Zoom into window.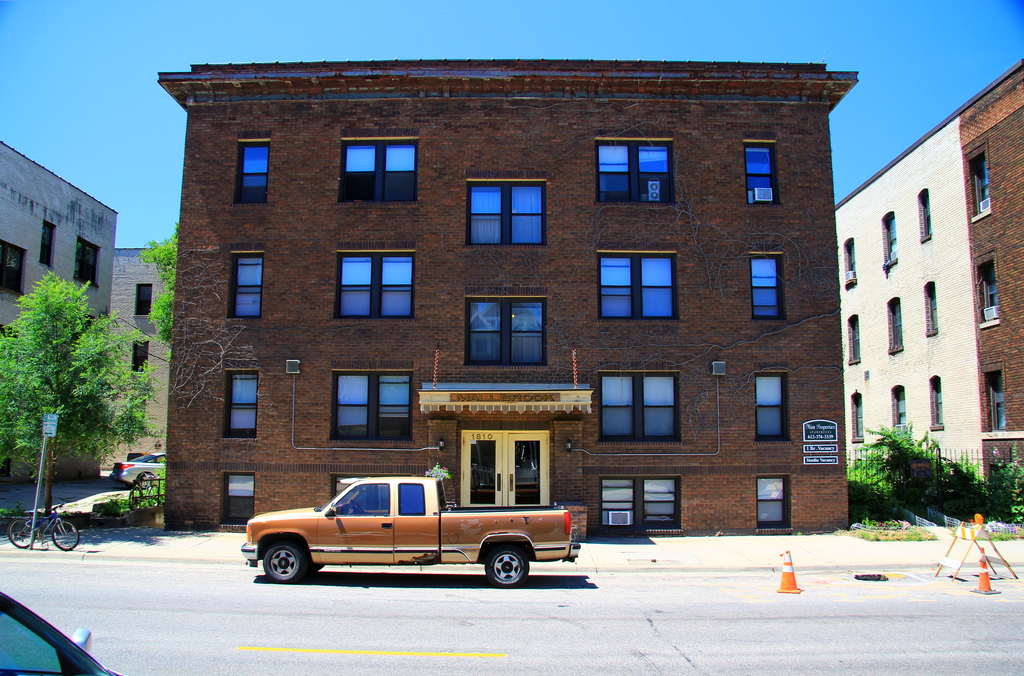
Zoom target: <bbox>227, 138, 271, 216</bbox>.
